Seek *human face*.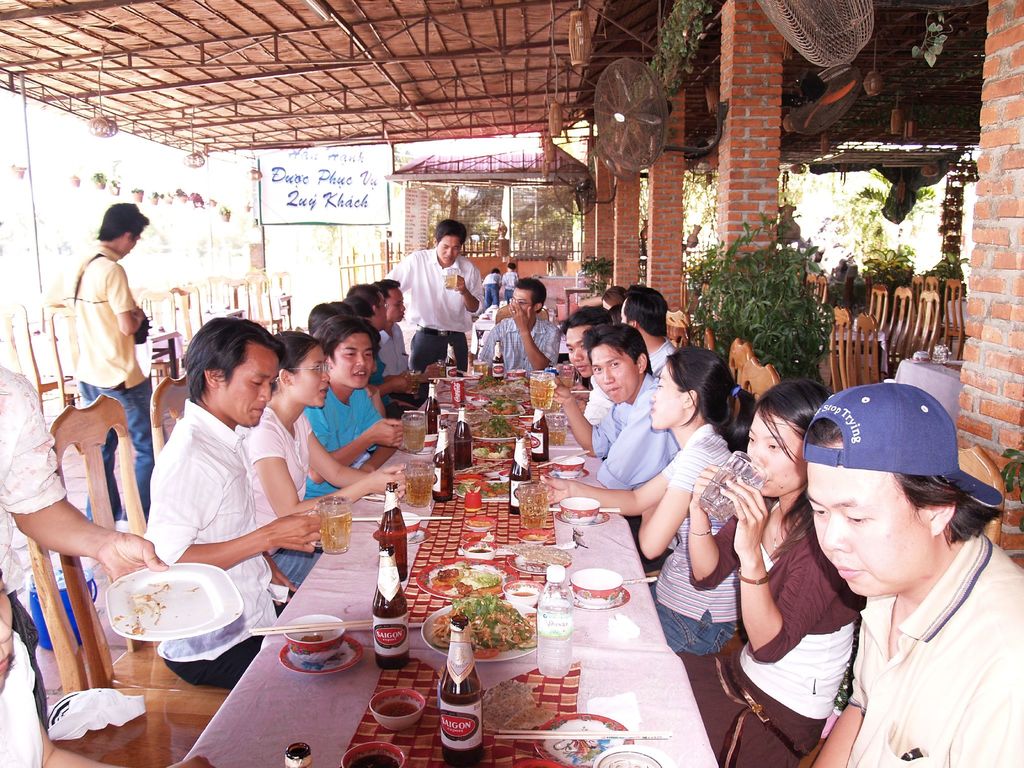
375/302/388/335.
